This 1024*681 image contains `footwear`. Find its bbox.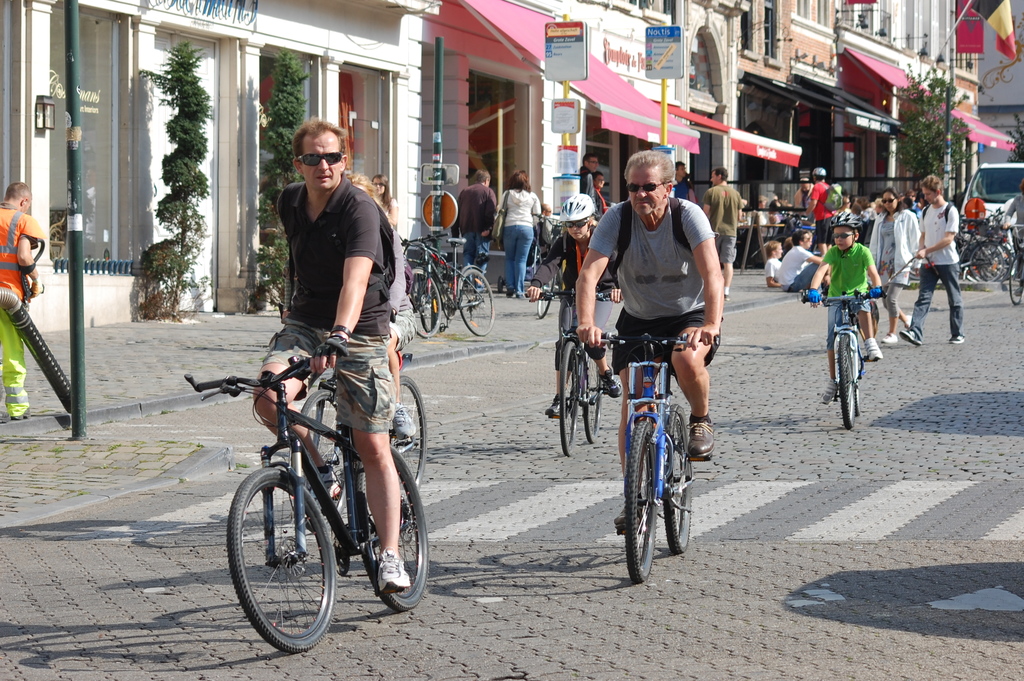
<box>311,468,340,514</box>.
